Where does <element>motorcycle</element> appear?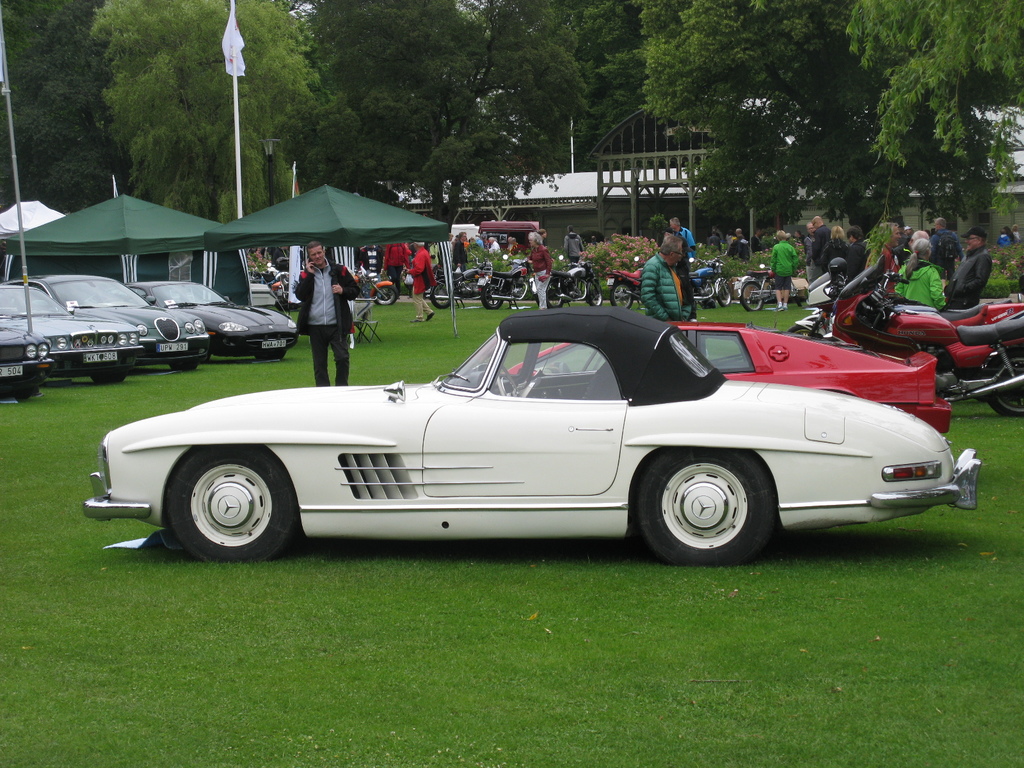
Appears at bbox=[532, 252, 601, 310].
